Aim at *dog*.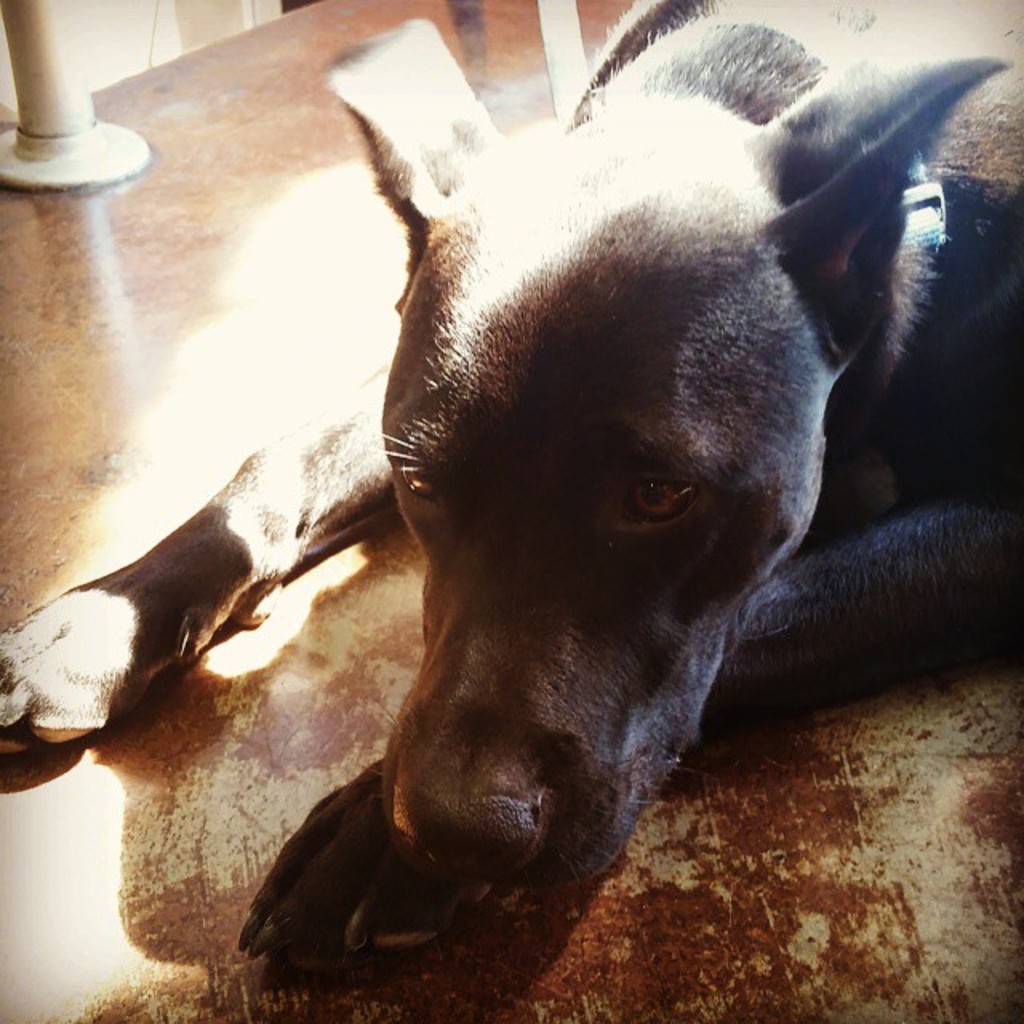
Aimed at locate(0, 0, 1022, 989).
